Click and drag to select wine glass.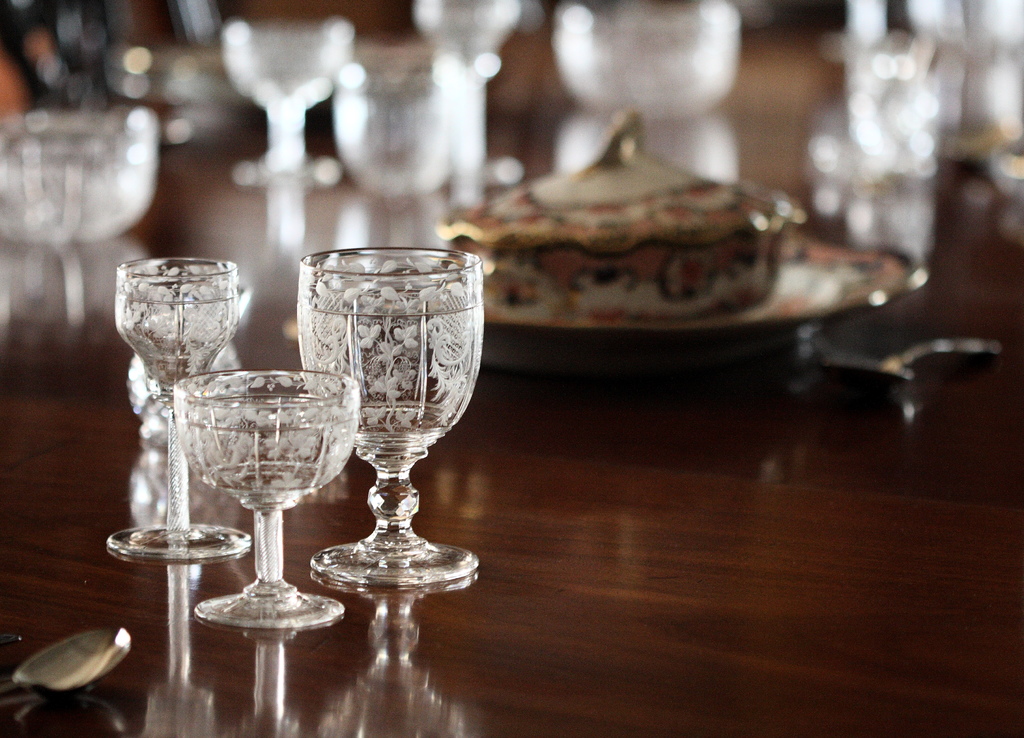
Selection: bbox(175, 367, 360, 627).
